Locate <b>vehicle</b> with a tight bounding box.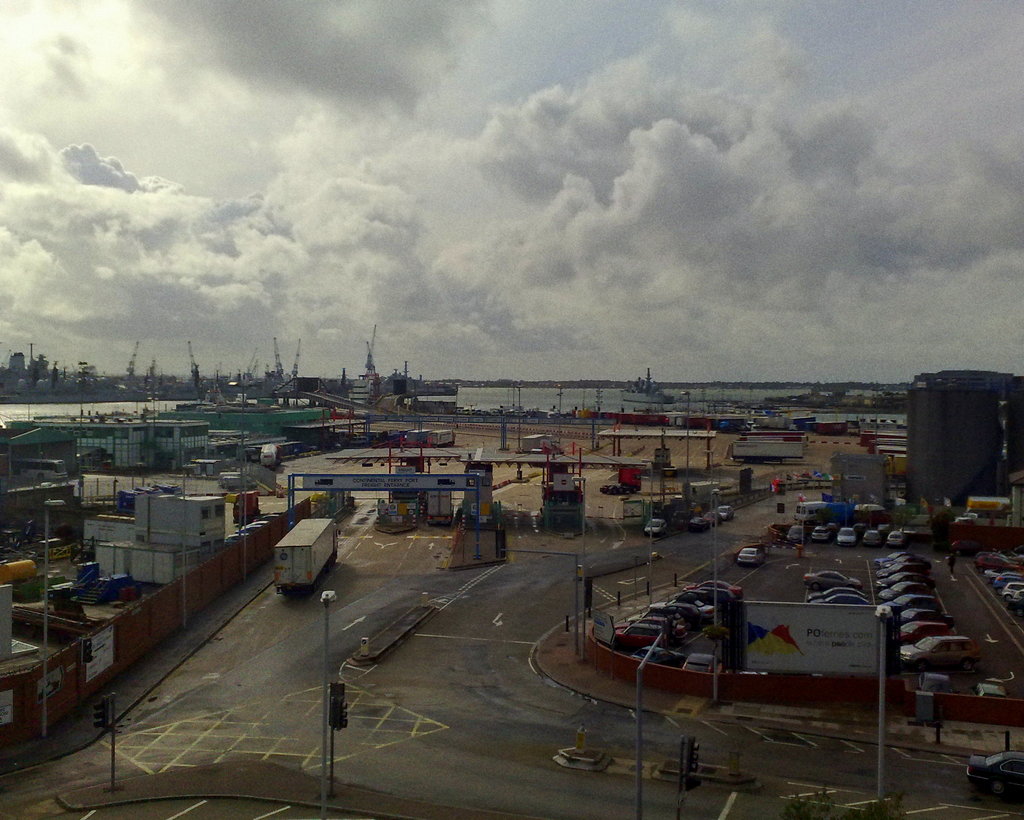
detection(890, 623, 954, 645).
